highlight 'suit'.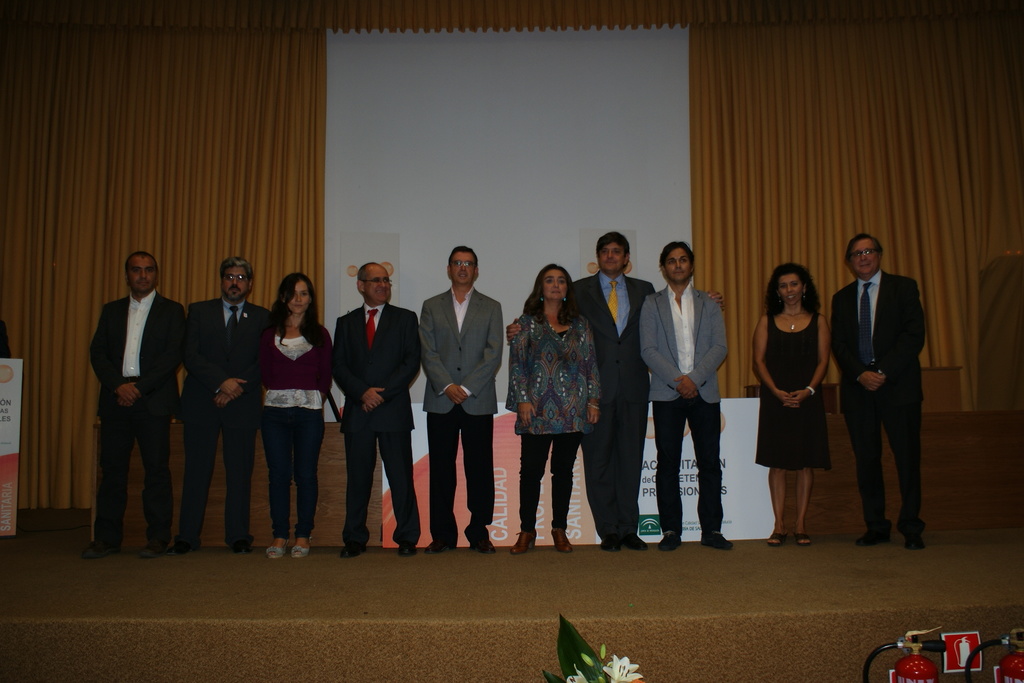
Highlighted region: BBox(193, 298, 270, 539).
